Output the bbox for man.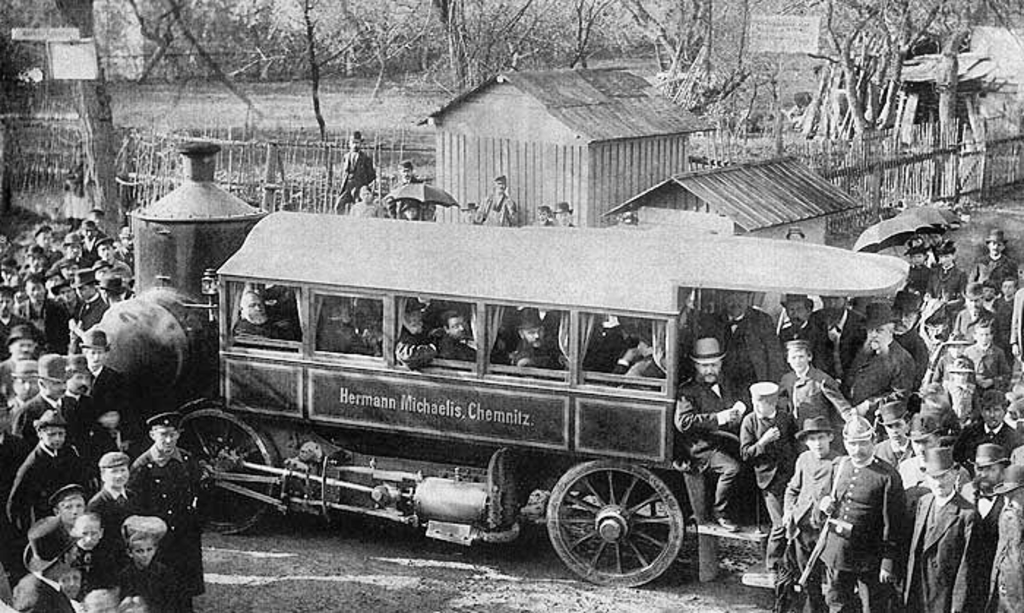
rect(790, 331, 898, 458).
